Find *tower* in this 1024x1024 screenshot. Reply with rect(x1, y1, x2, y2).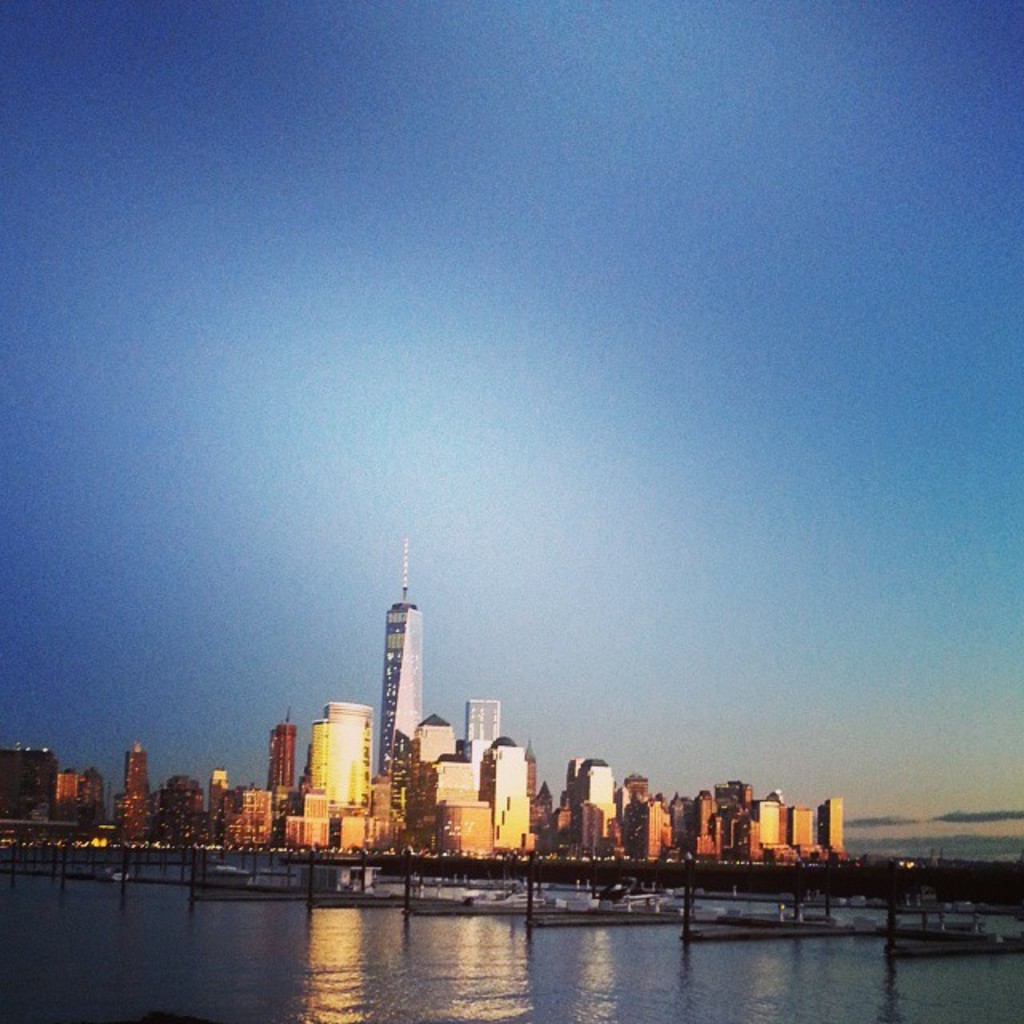
rect(414, 712, 467, 773).
